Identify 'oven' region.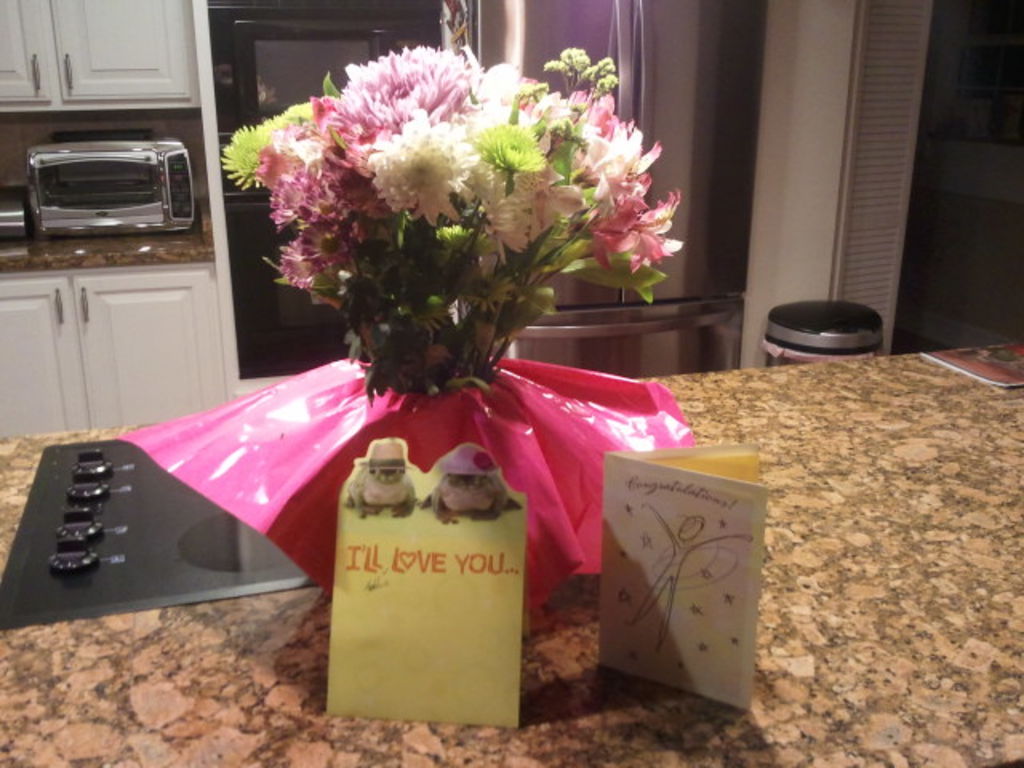
Region: (x1=19, y1=125, x2=192, y2=243).
